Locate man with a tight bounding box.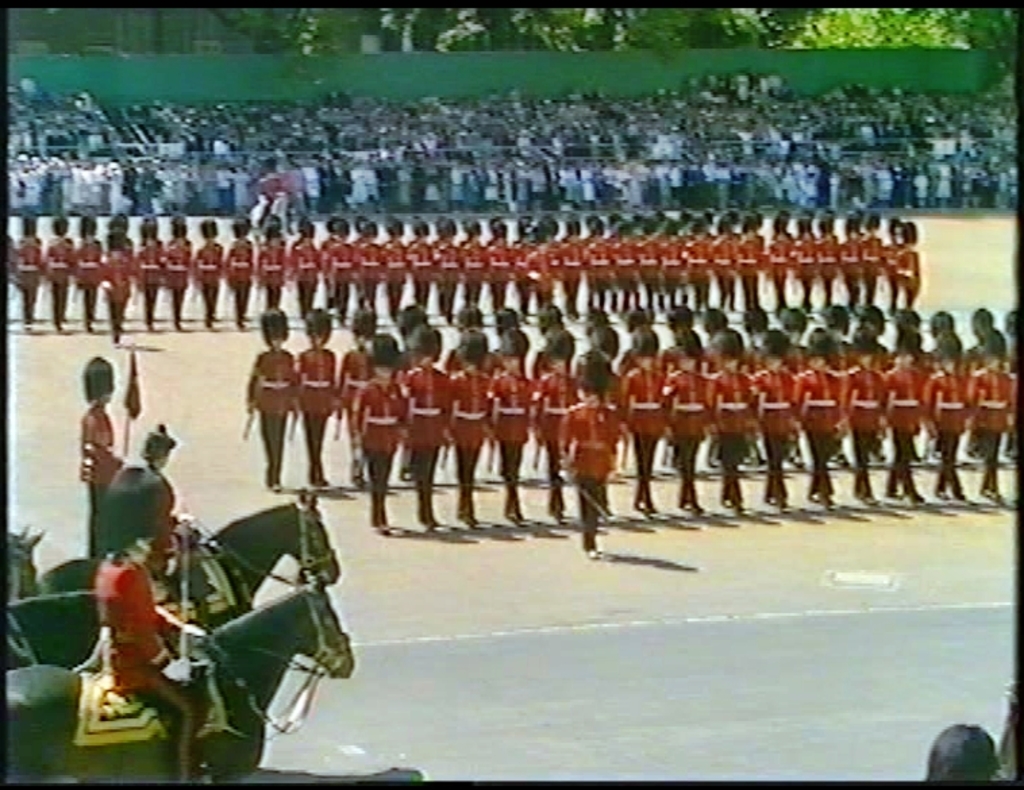
{"left": 139, "top": 435, "right": 197, "bottom": 612}.
